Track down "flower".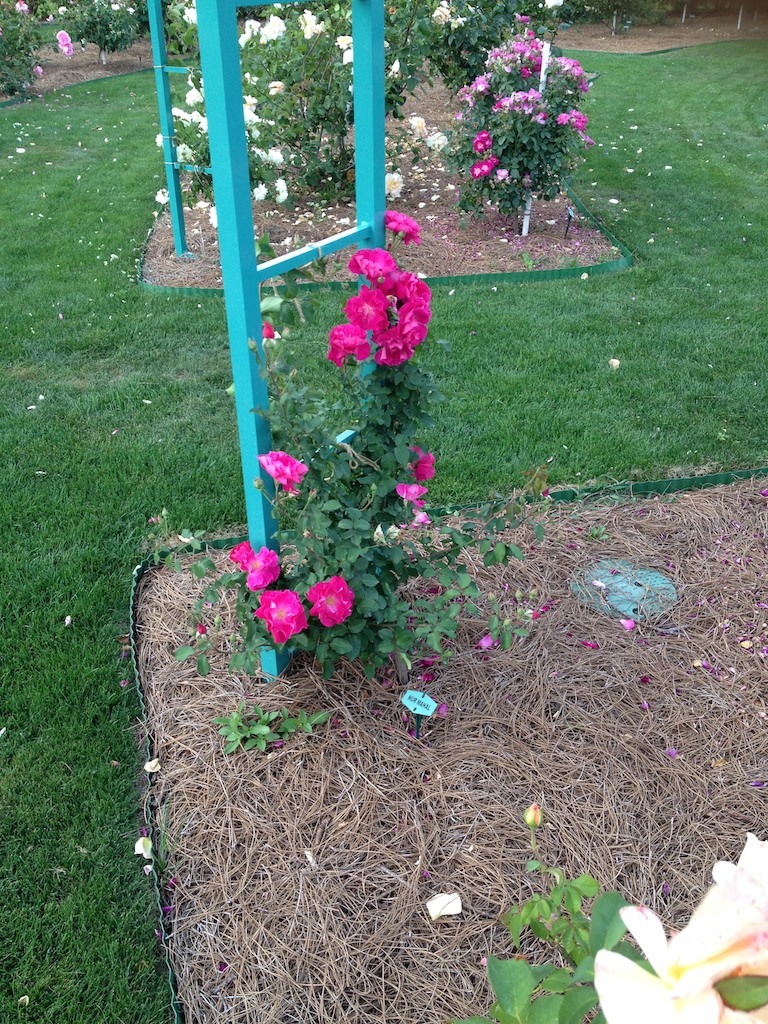
Tracked to l=29, t=60, r=45, b=78.
